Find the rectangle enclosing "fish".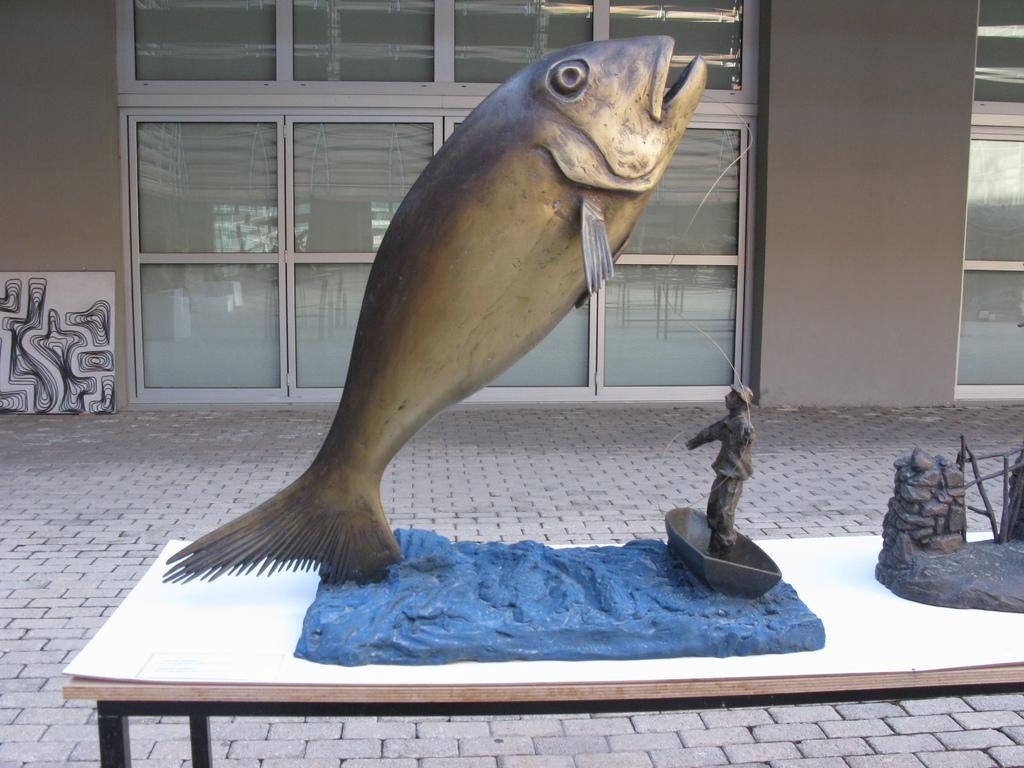
(left=218, top=36, right=728, bottom=586).
